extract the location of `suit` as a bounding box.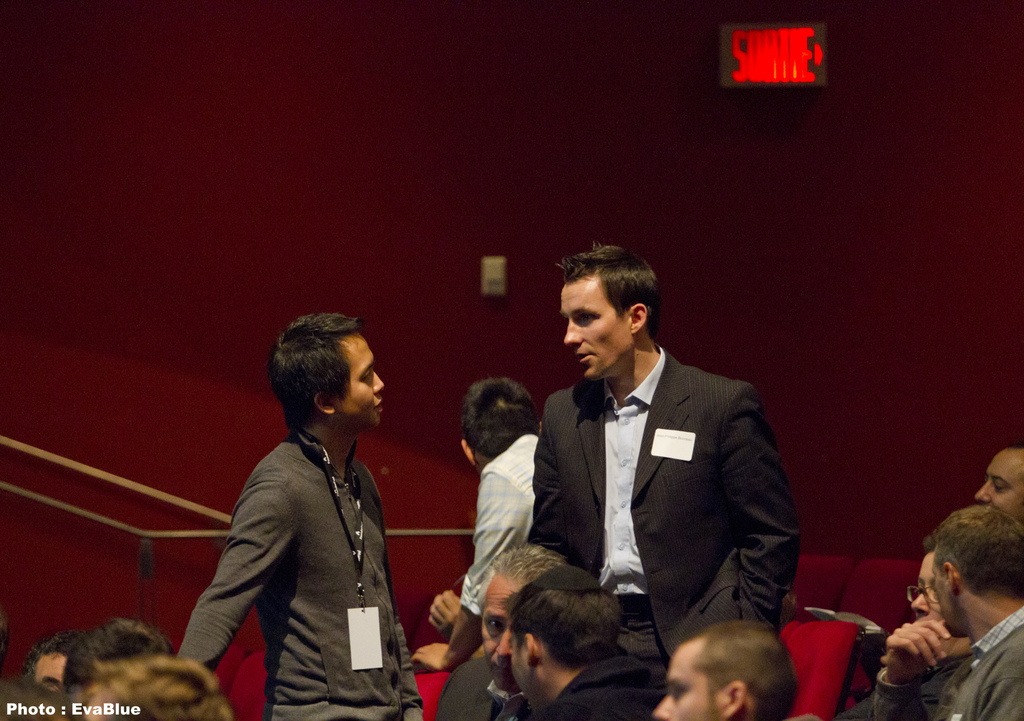
pyautogui.locateOnScreen(842, 647, 973, 720).
